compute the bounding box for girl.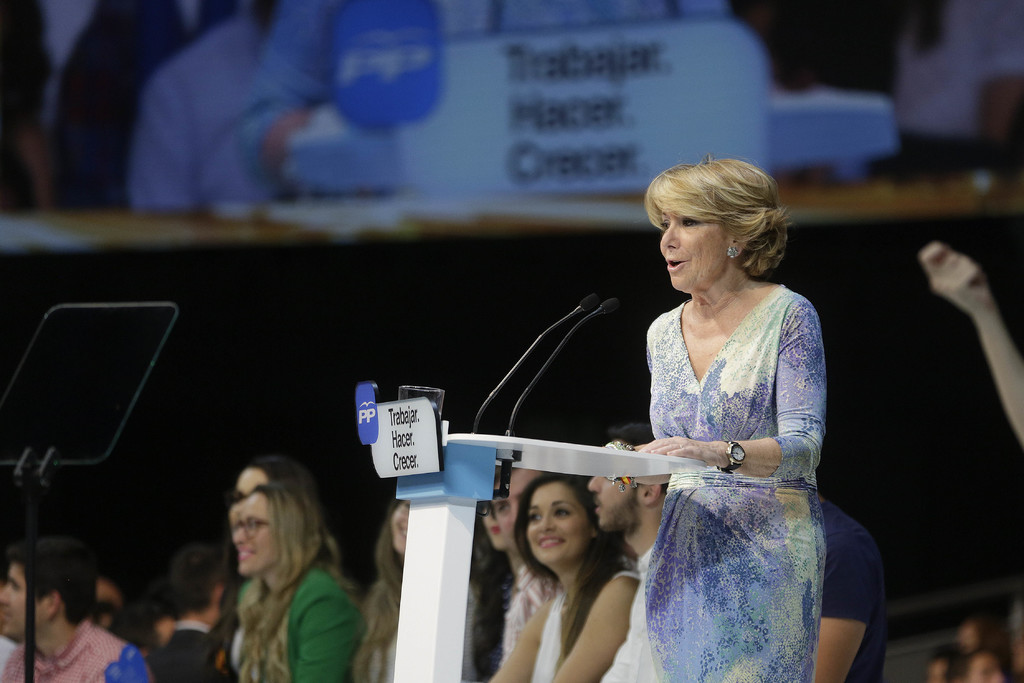
bbox(614, 152, 836, 682).
